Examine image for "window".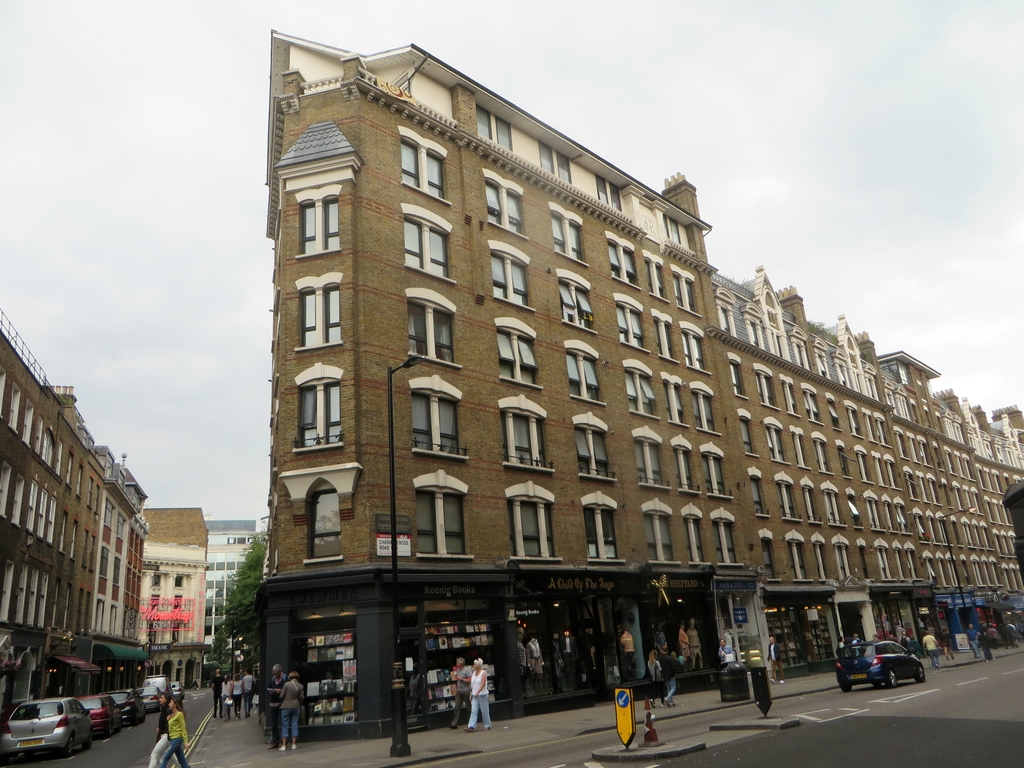
Examination result: crop(613, 296, 646, 349).
